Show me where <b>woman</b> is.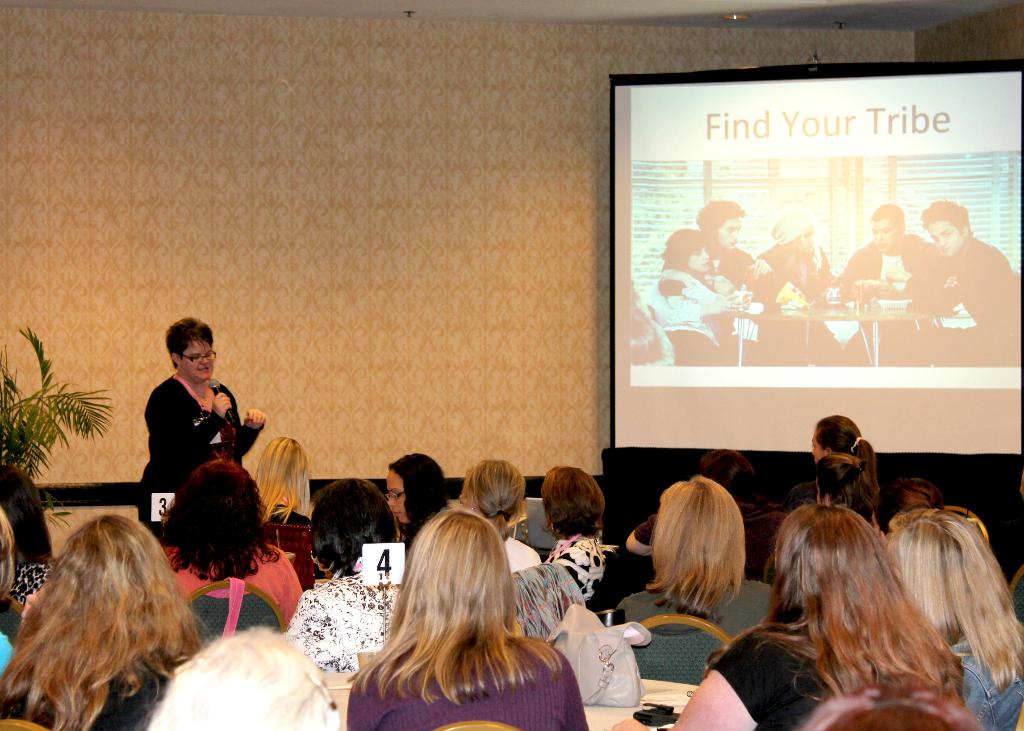
<b>woman</b> is at [left=0, top=517, right=207, bottom=730].
